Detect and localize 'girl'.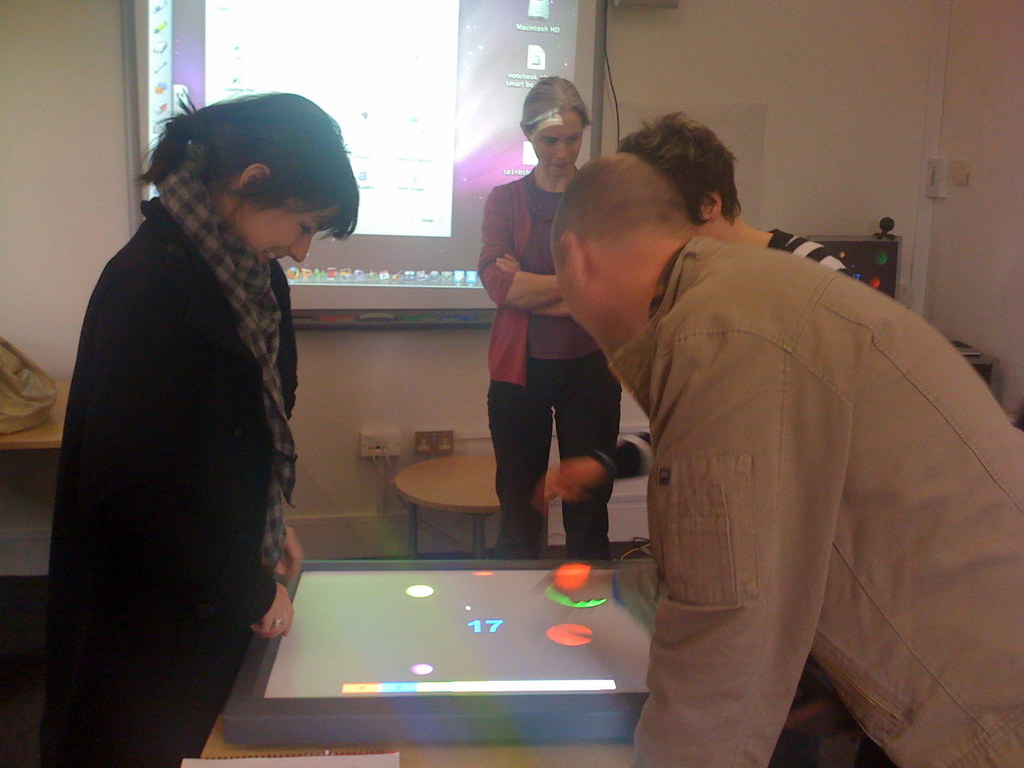
Localized at 35,90,360,767.
